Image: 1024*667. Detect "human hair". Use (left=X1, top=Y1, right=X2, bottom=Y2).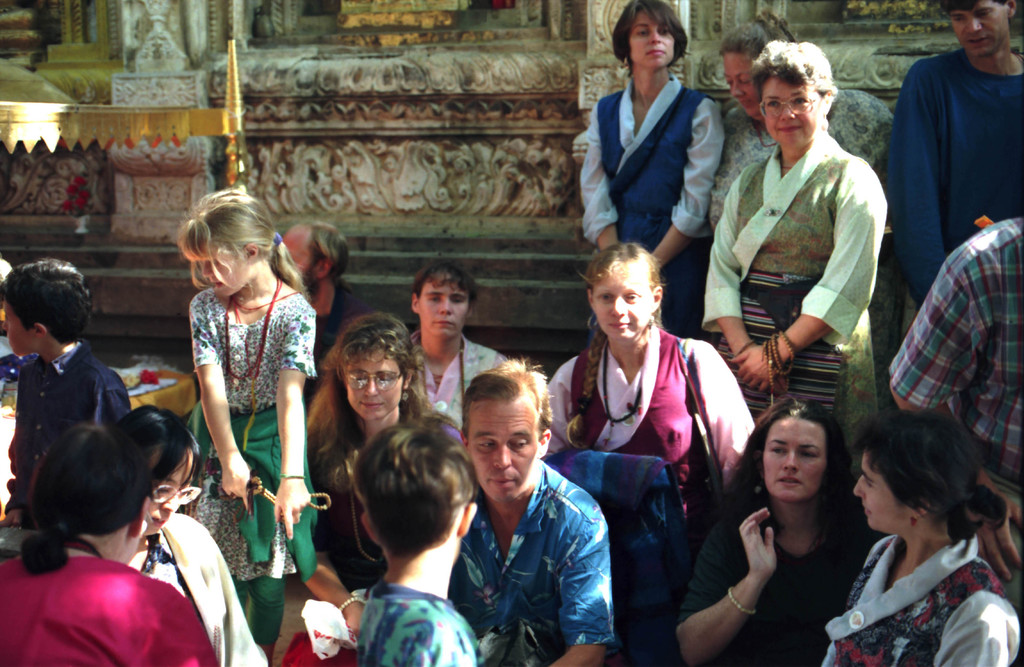
(left=304, top=224, right=351, bottom=291).
